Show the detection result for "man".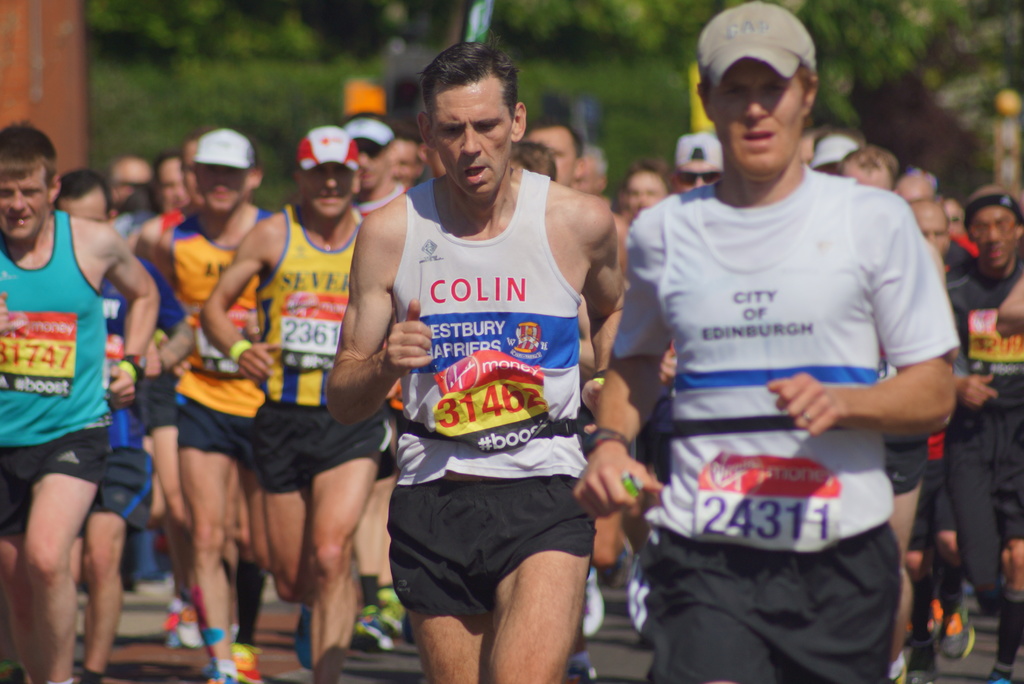
region(203, 116, 370, 683).
